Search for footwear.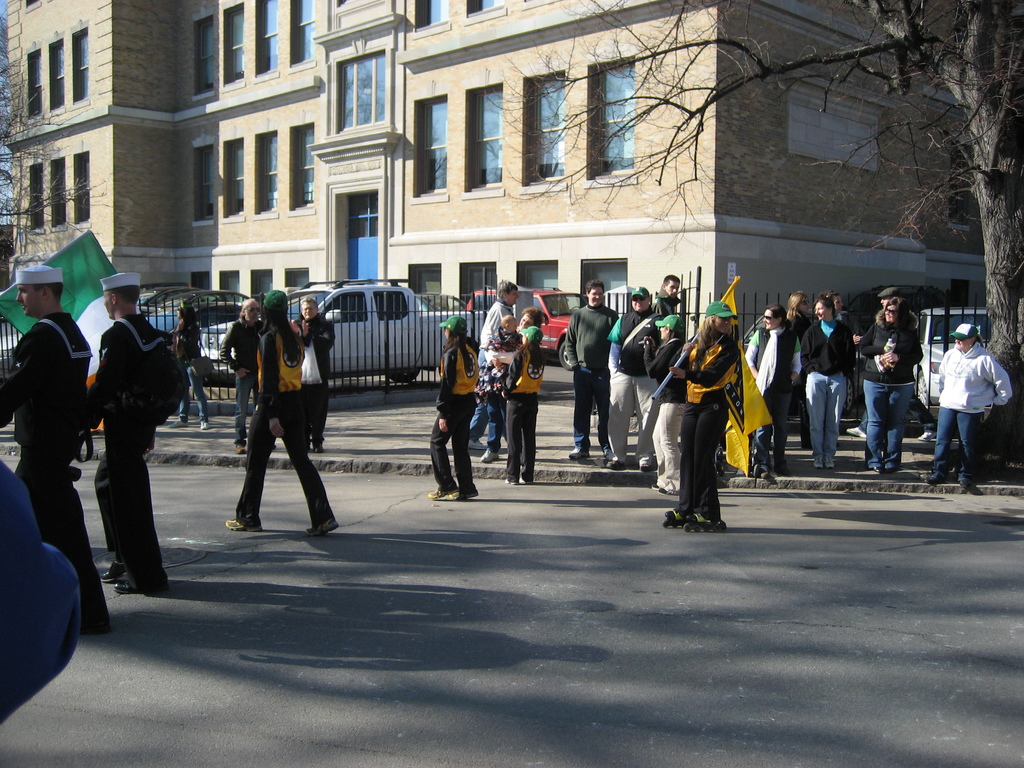
Found at rect(424, 474, 459, 499).
